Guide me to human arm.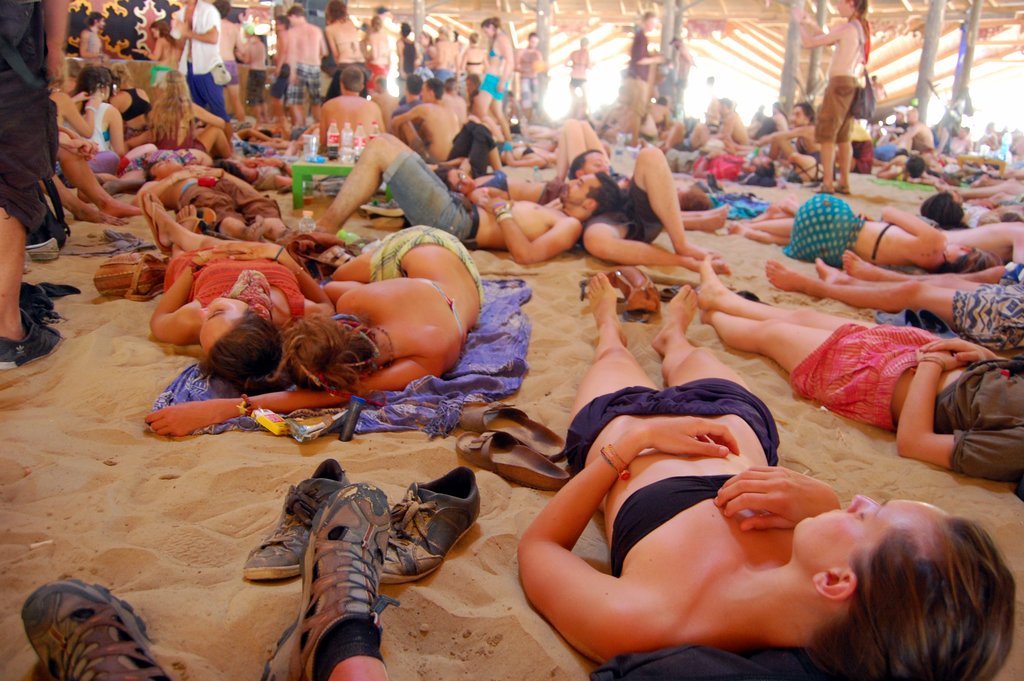
Guidance: 328, 28, 343, 70.
